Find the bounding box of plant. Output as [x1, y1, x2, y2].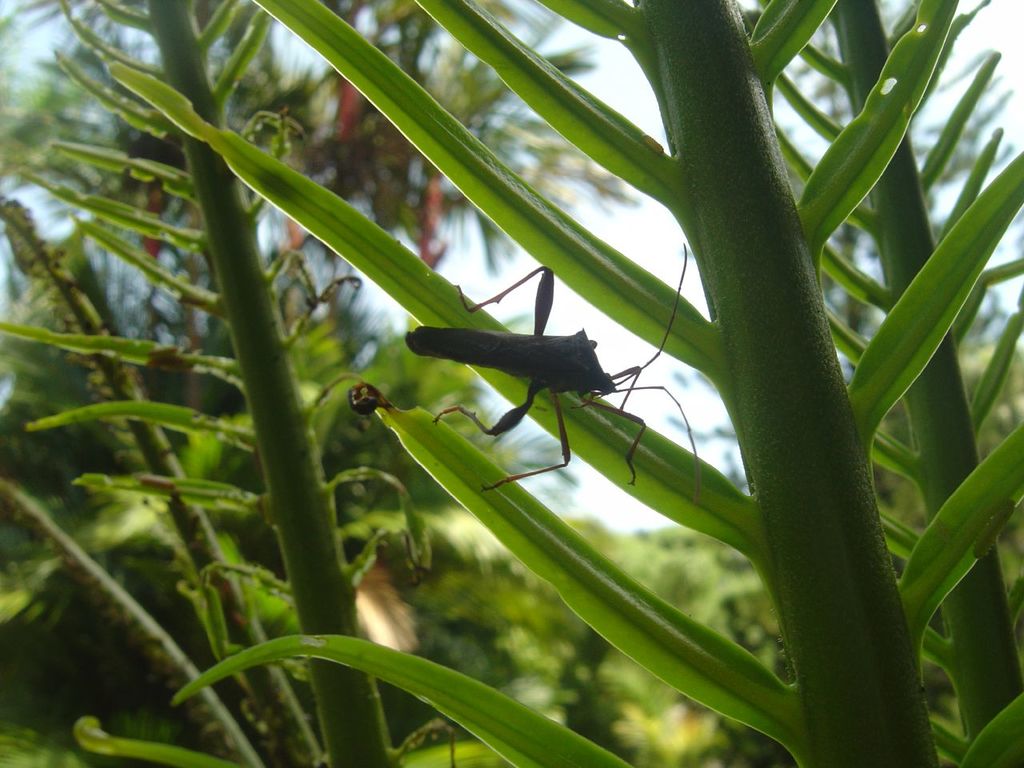
[0, 1, 1023, 767].
